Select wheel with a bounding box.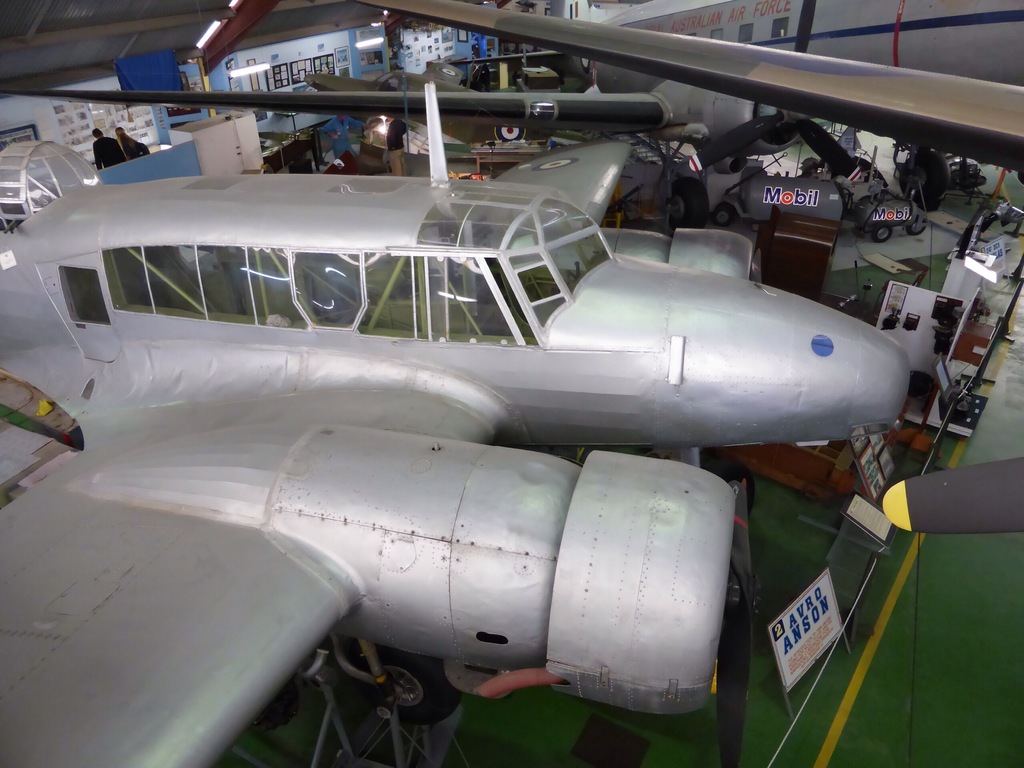
(714,202,735,225).
